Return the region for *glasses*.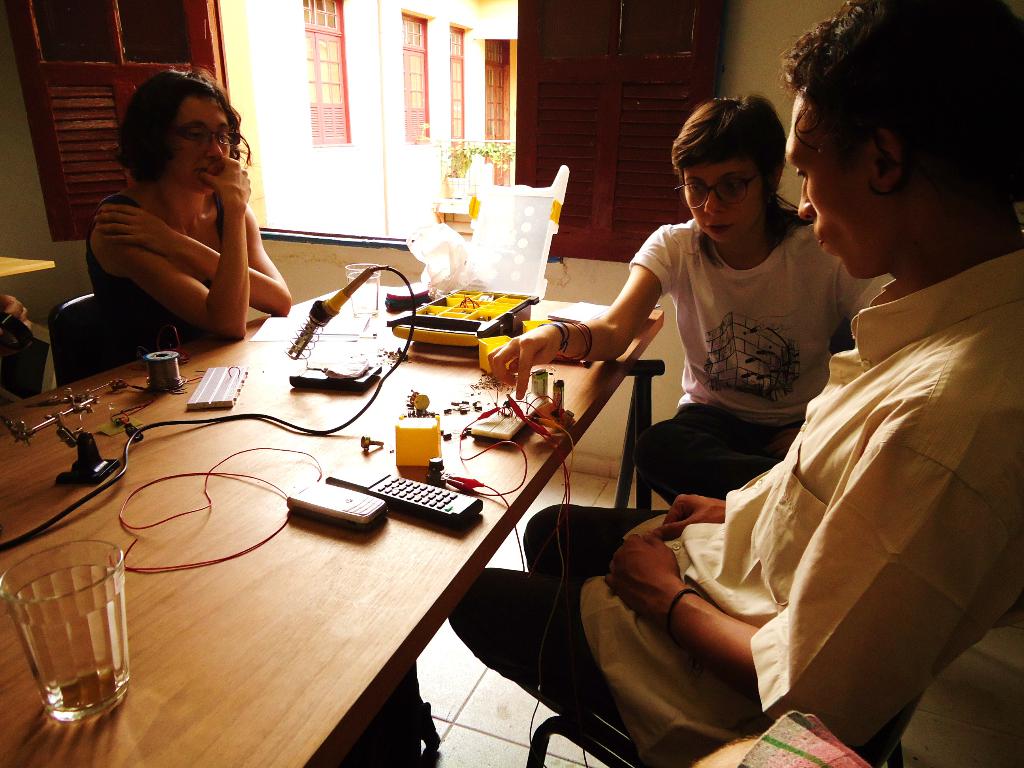
{"x1": 172, "y1": 128, "x2": 241, "y2": 147}.
